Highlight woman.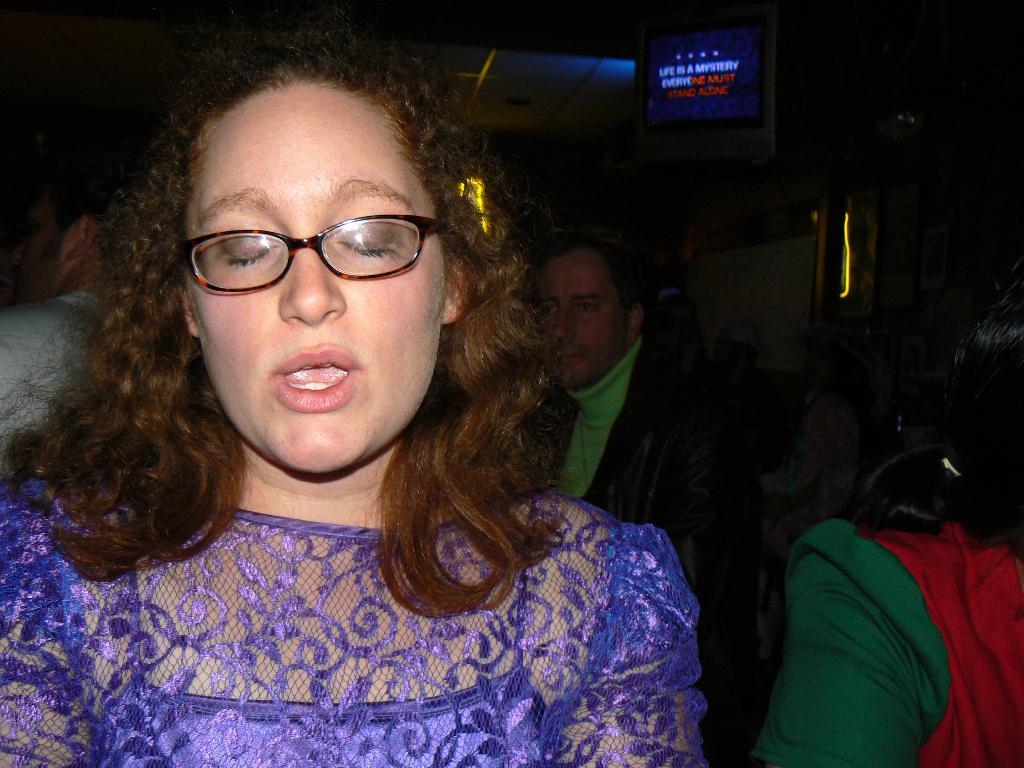
Highlighted region: box=[745, 260, 1023, 767].
